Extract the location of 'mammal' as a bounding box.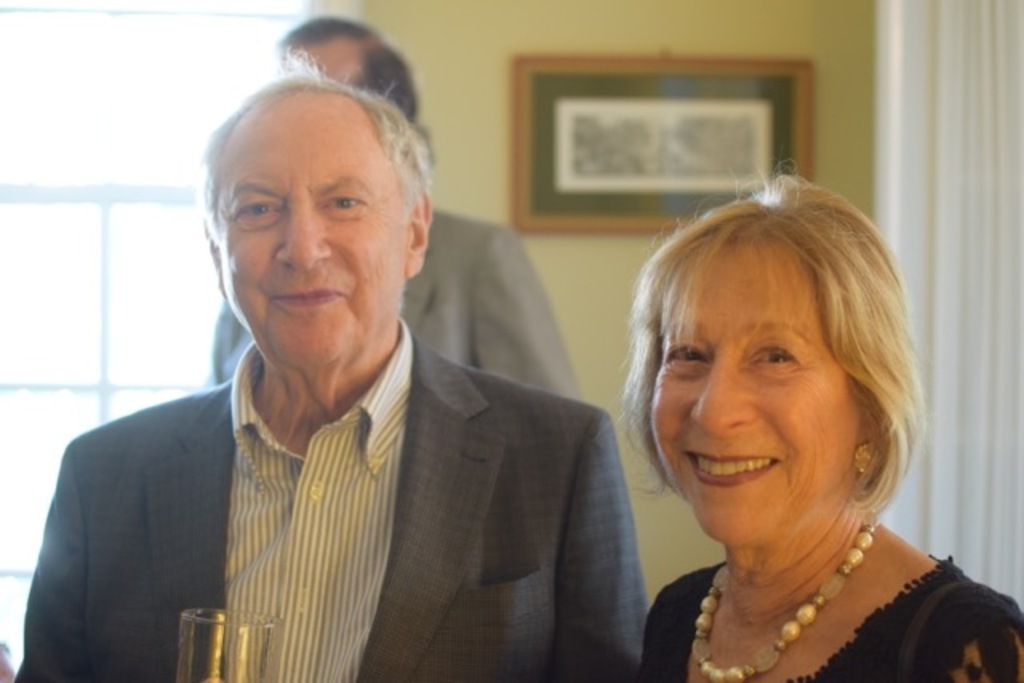
detection(210, 8, 586, 401).
